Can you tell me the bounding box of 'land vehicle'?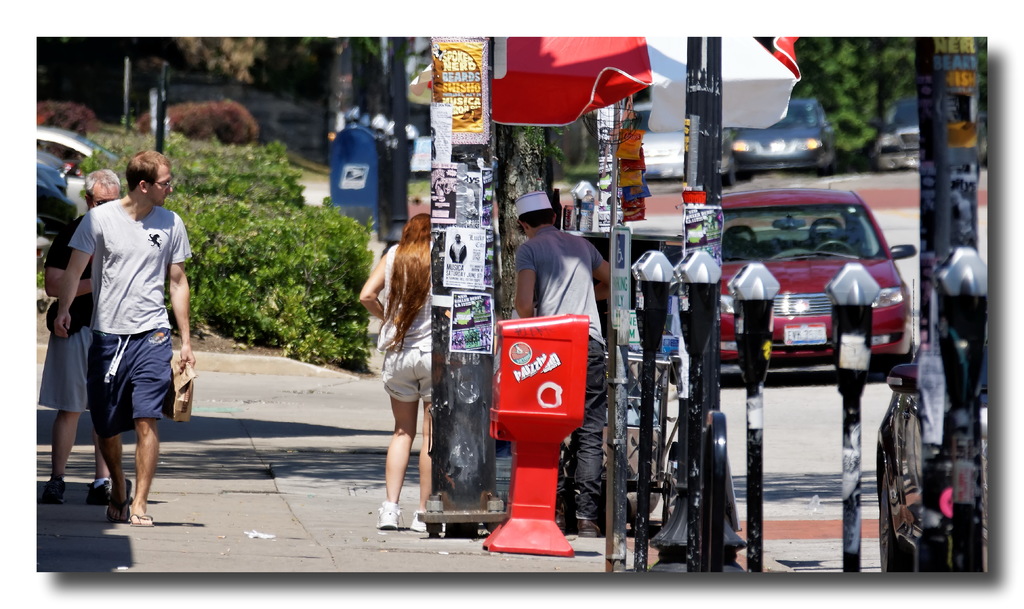
bbox=(639, 124, 735, 182).
